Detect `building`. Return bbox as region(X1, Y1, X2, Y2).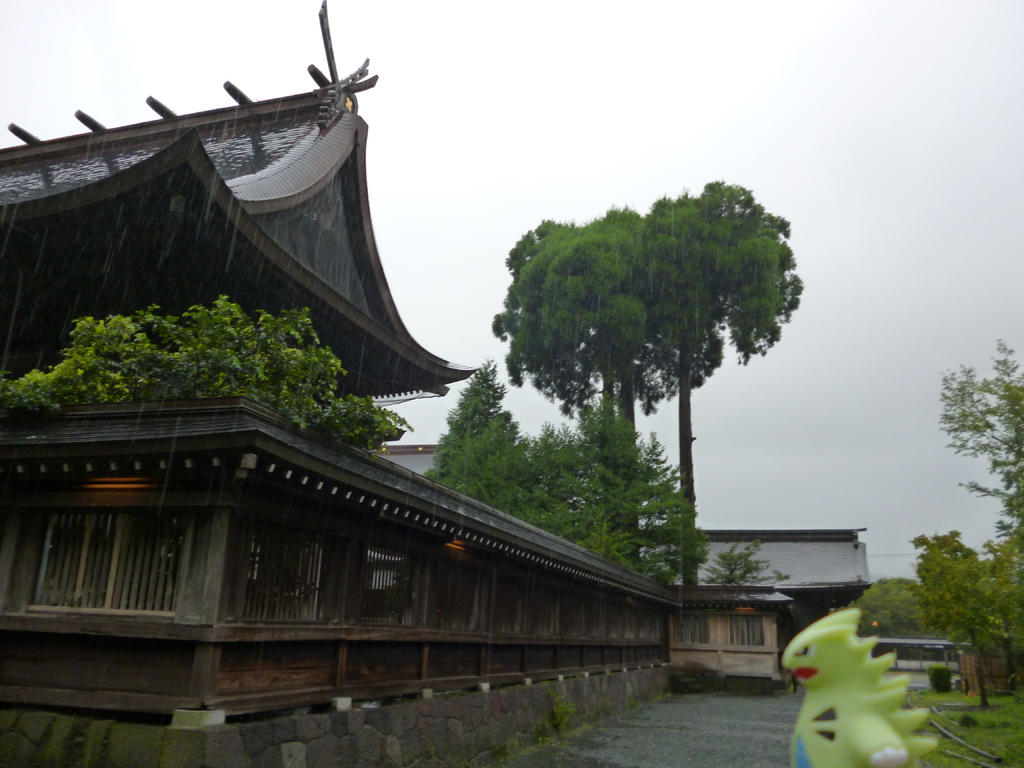
region(638, 528, 872, 683).
